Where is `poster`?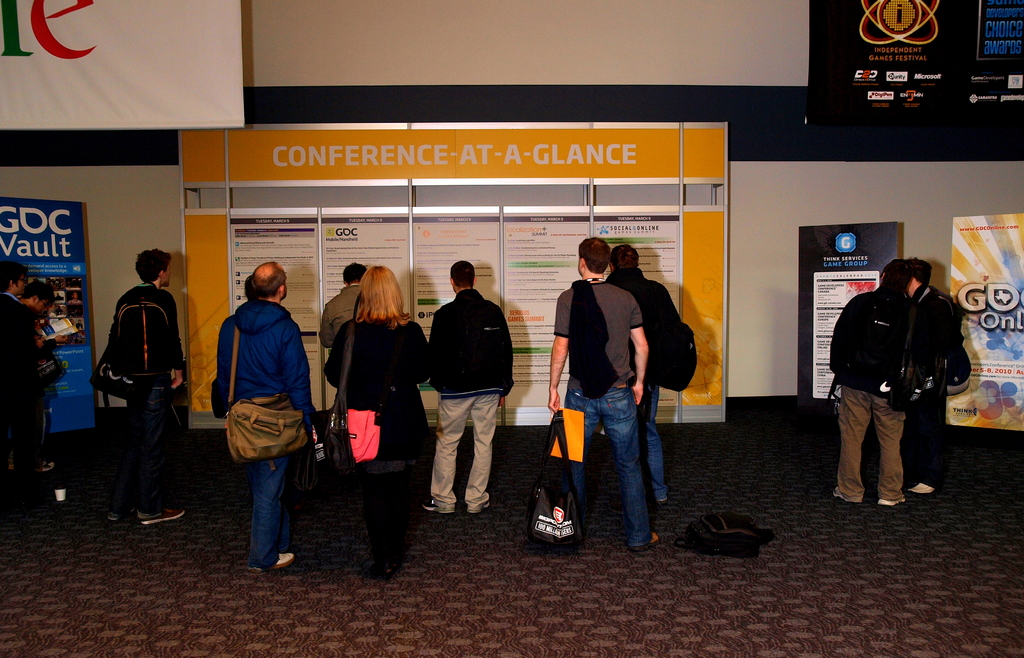
detection(499, 206, 588, 411).
